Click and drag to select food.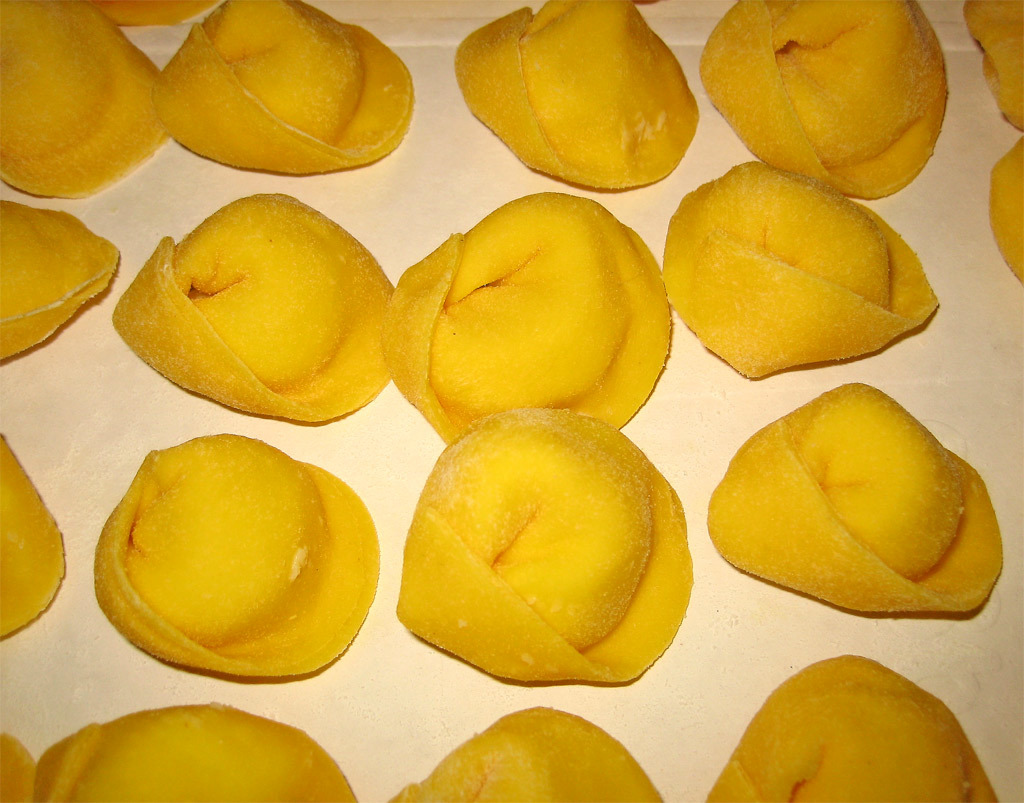
Selection: 458/0/700/193.
